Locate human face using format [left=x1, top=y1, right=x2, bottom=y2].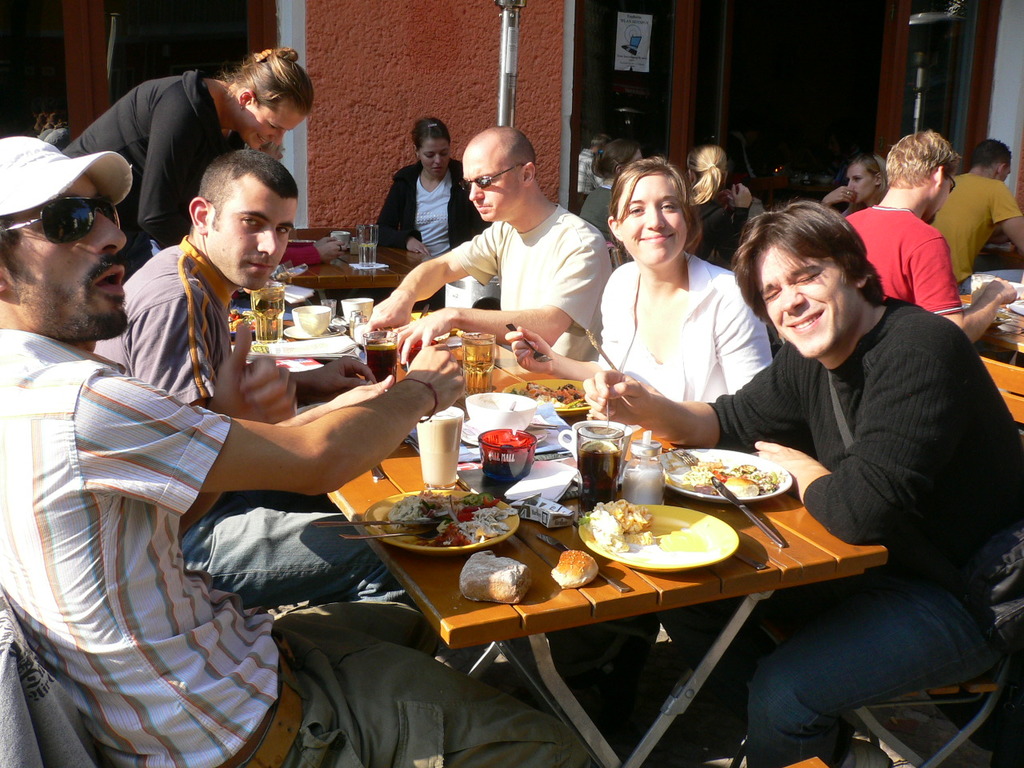
[left=209, top=195, right=298, bottom=283].
